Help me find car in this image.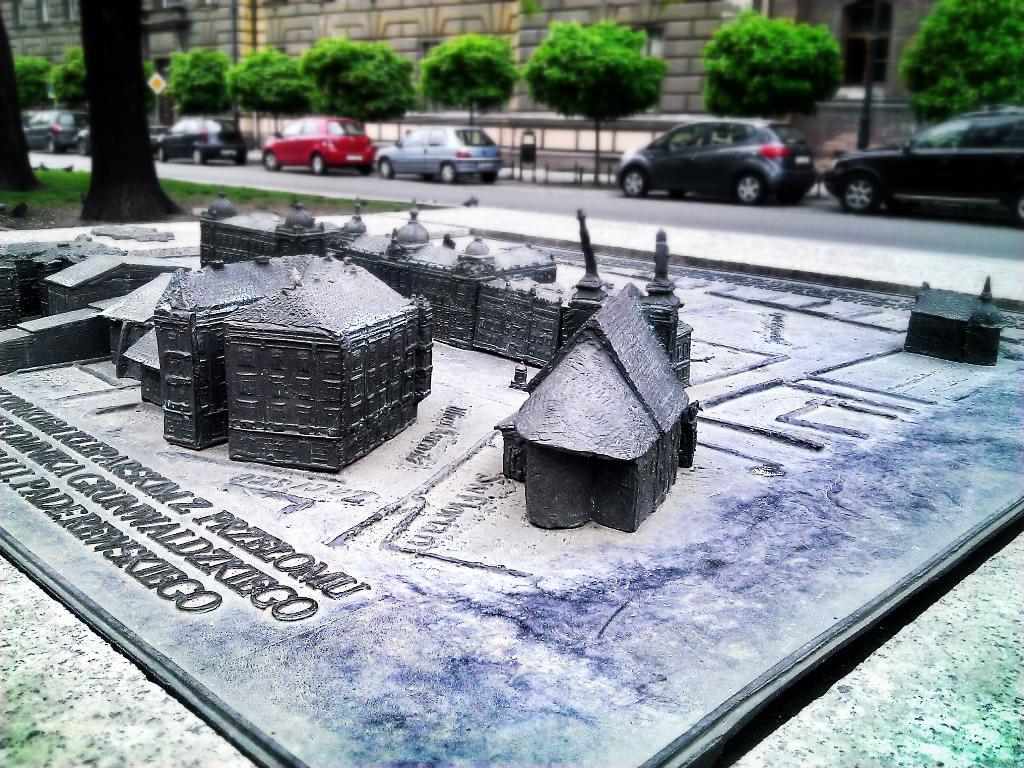
Found it: 262,120,374,179.
